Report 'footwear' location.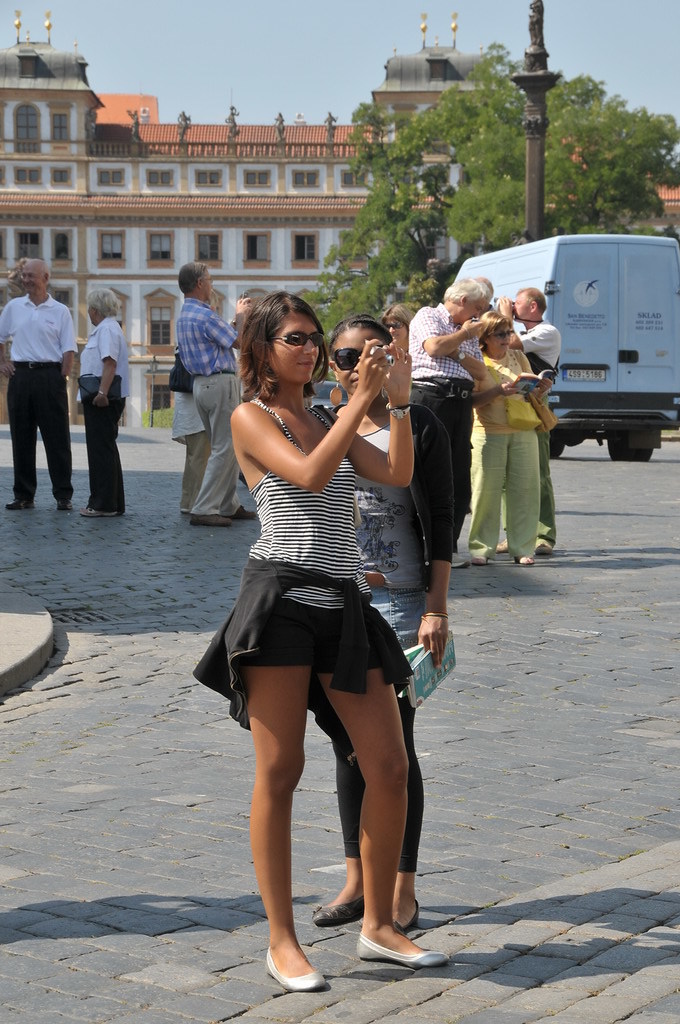
Report: (left=263, top=940, right=329, bottom=995).
